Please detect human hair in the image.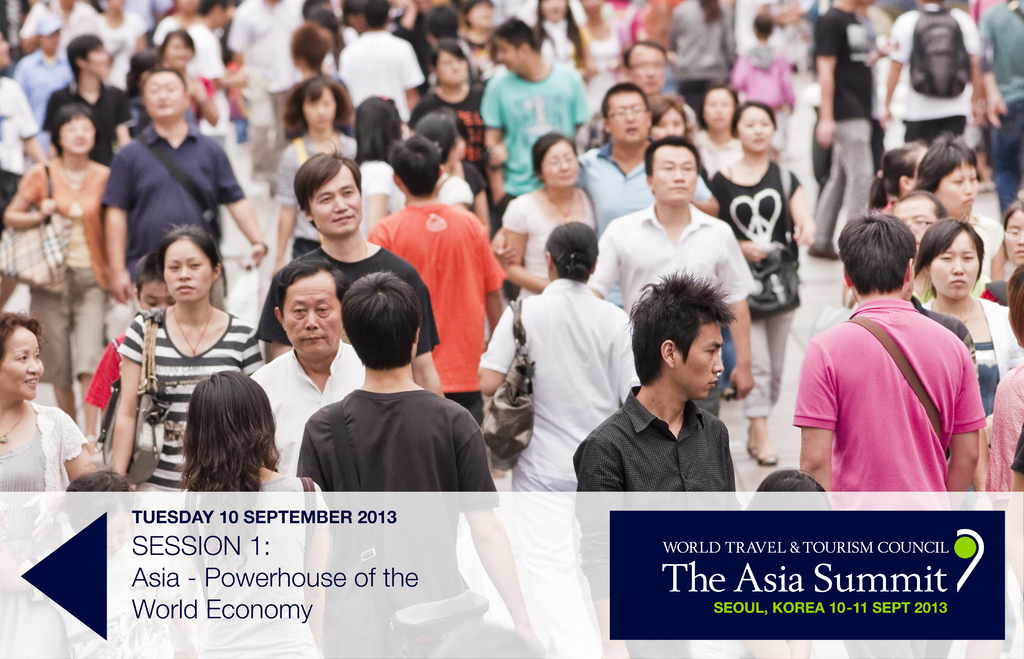
638/131/705/179.
